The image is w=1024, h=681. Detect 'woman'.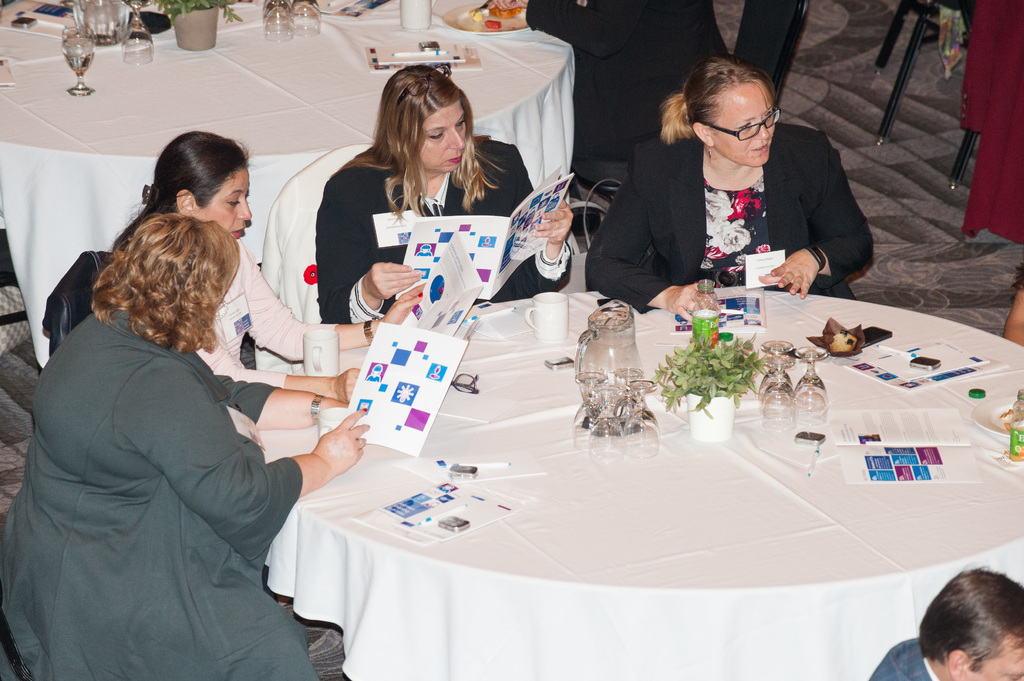
Detection: [left=323, top=73, right=571, bottom=323].
